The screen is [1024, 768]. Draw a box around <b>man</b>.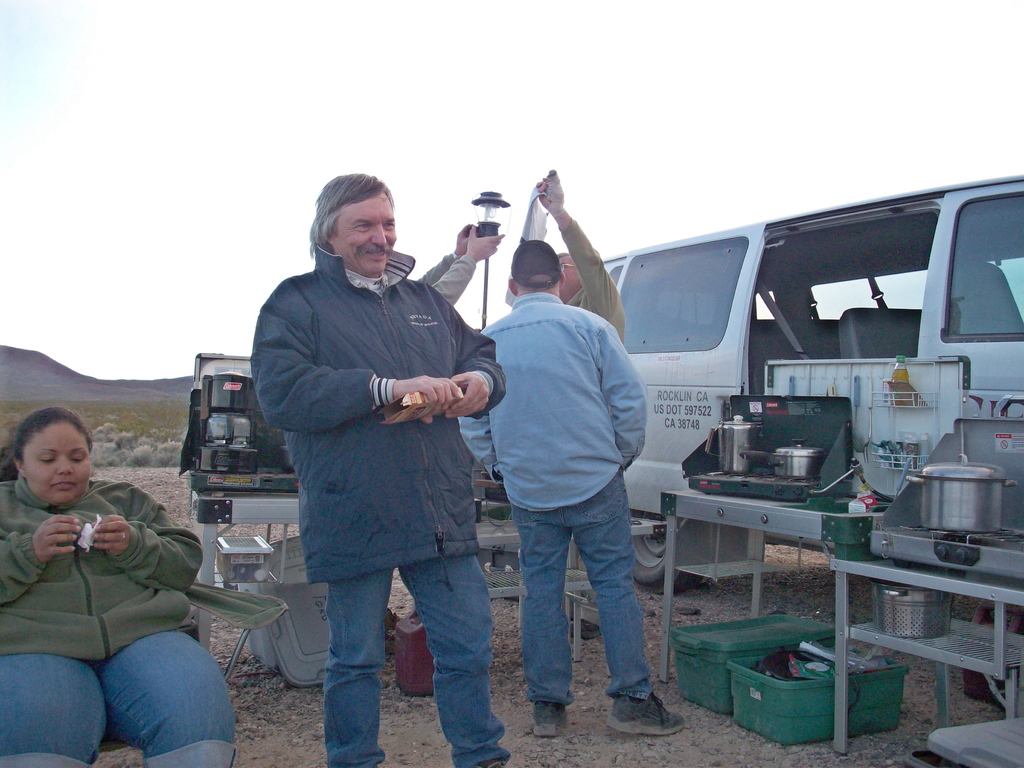
(239,174,510,747).
